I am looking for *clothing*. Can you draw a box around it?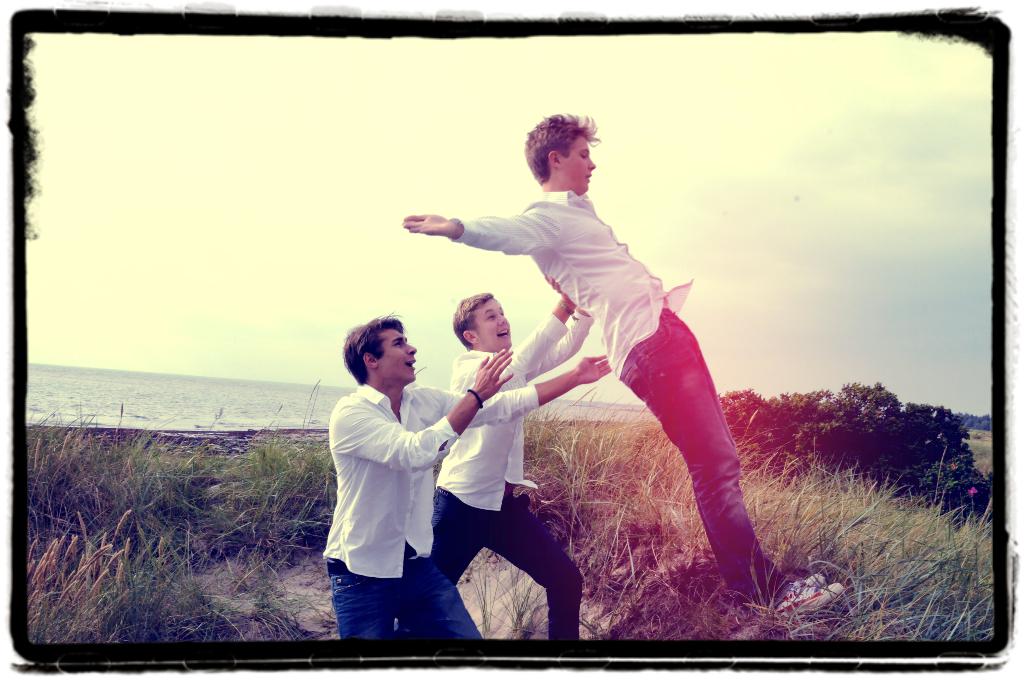
Sure, the bounding box is (322,376,542,638).
